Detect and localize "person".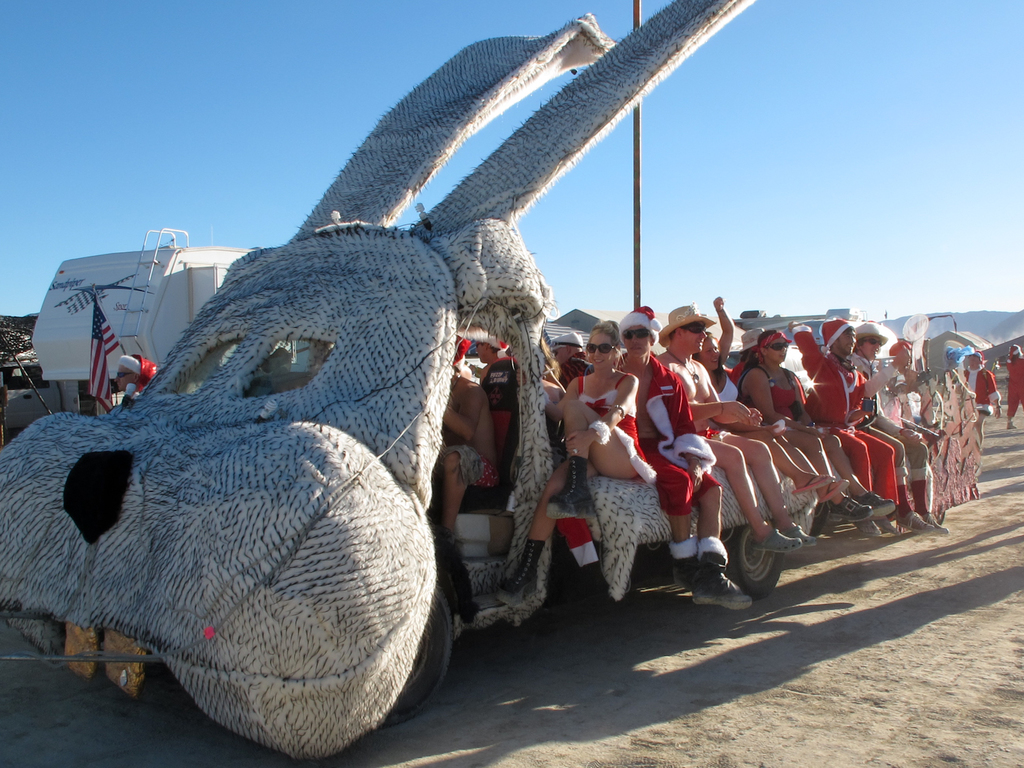
Localized at <region>502, 325, 665, 609</region>.
